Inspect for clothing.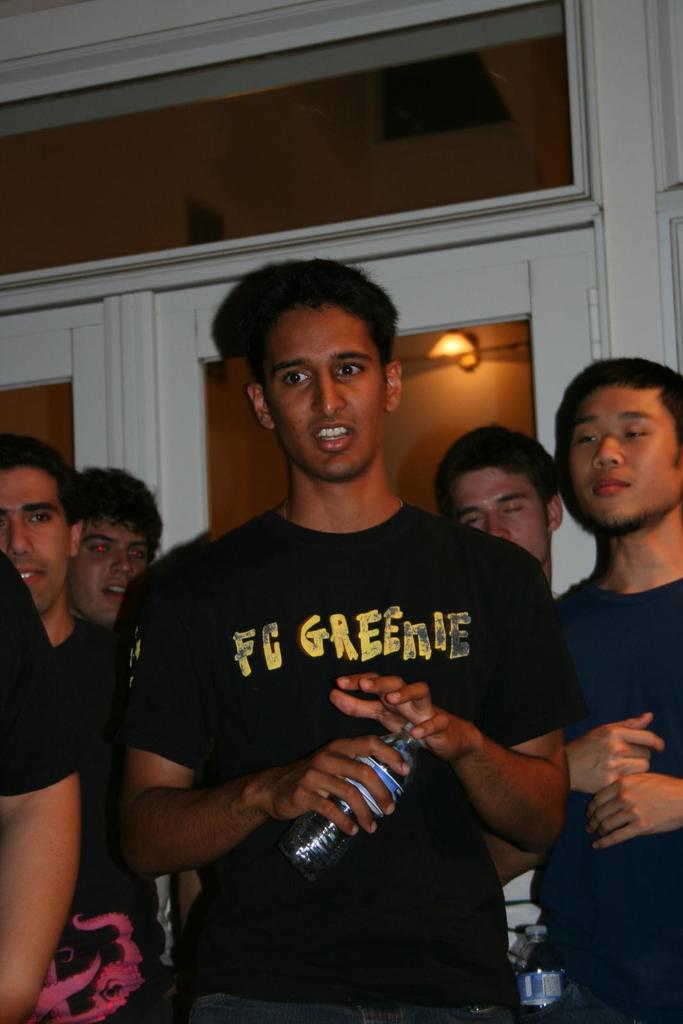
Inspection: left=0, top=570, right=94, bottom=801.
